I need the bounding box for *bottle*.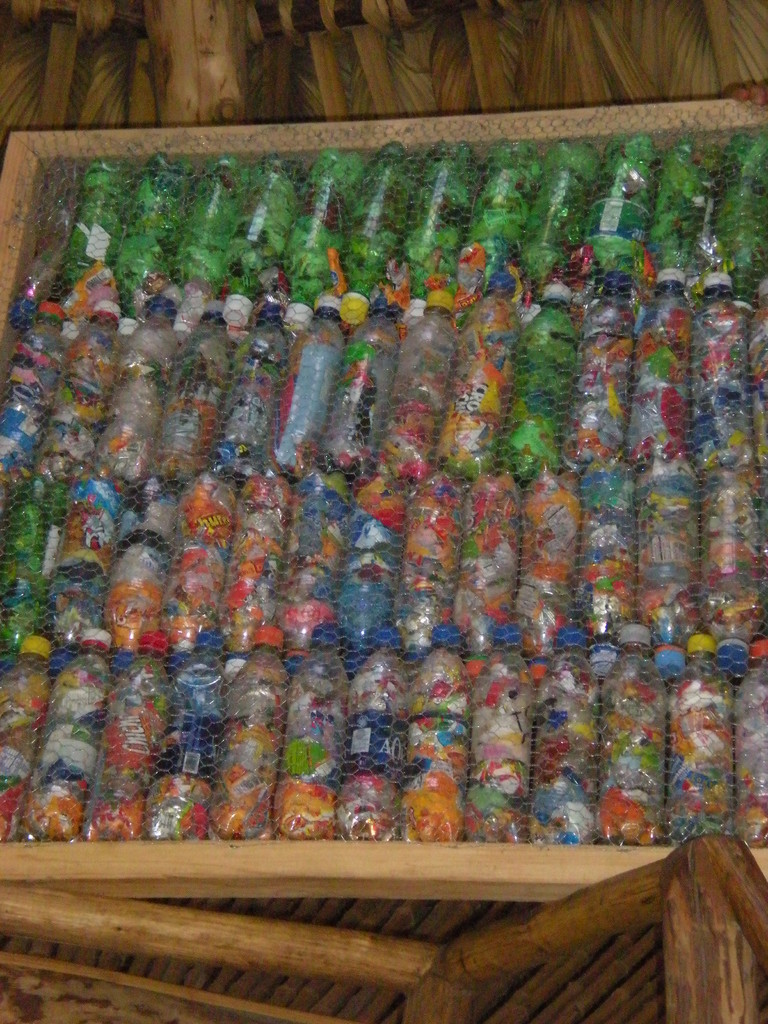
Here it is: {"left": 99, "top": 471, "right": 175, "bottom": 664}.
